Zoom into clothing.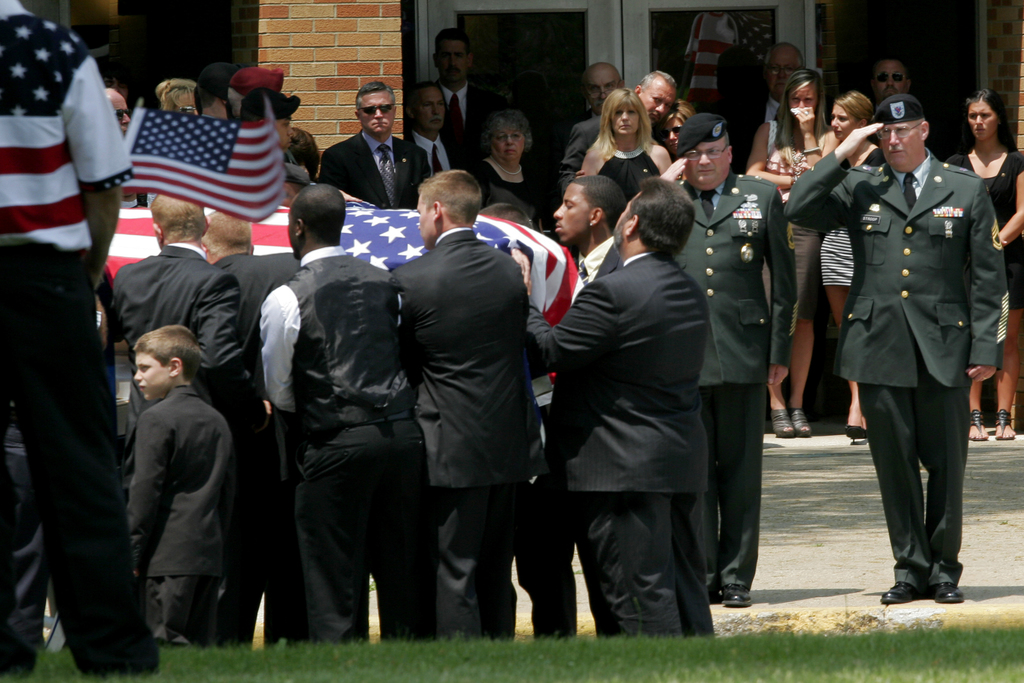
Zoom target: (209, 242, 303, 445).
